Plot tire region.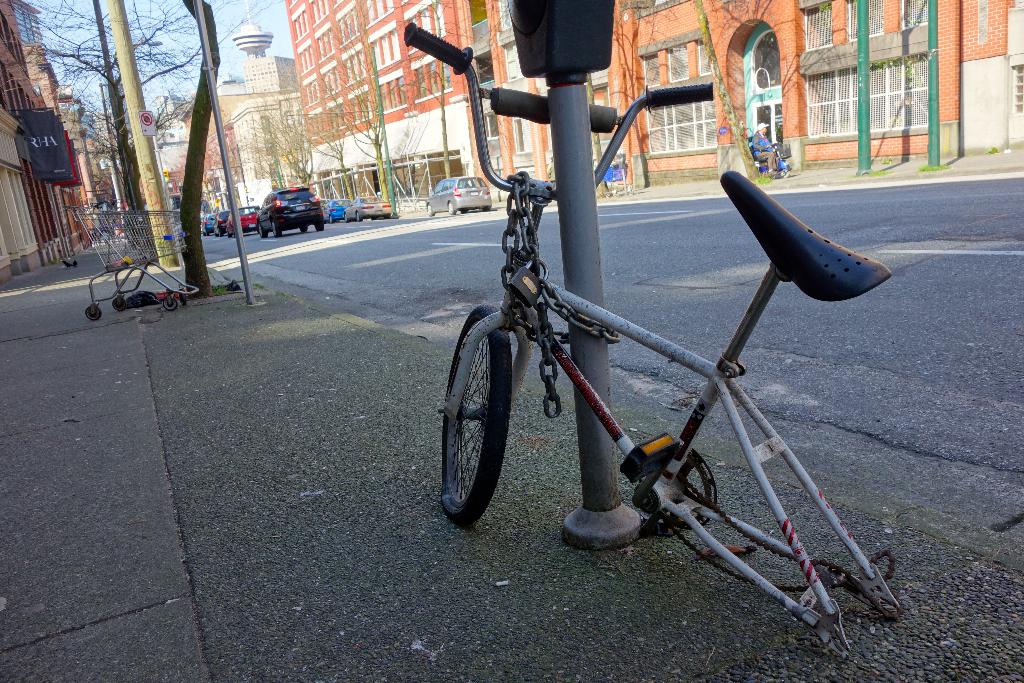
Plotted at (326, 218, 336, 226).
